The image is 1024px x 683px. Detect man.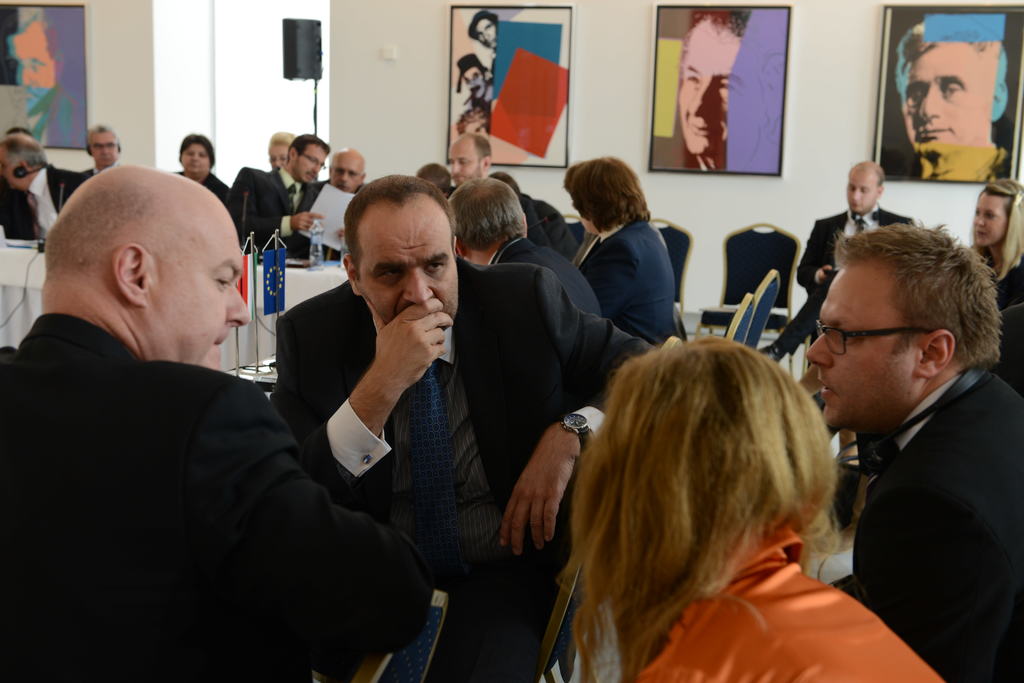
Detection: bbox=[459, 54, 494, 108].
